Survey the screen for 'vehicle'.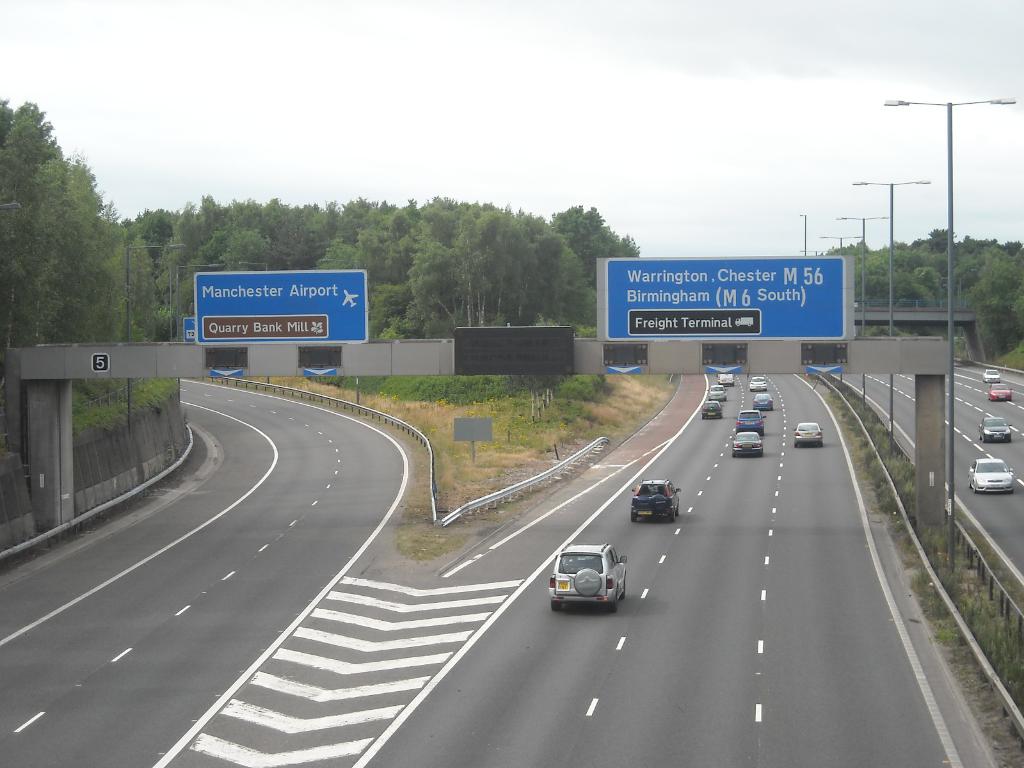
Survey found: 794:420:824:445.
